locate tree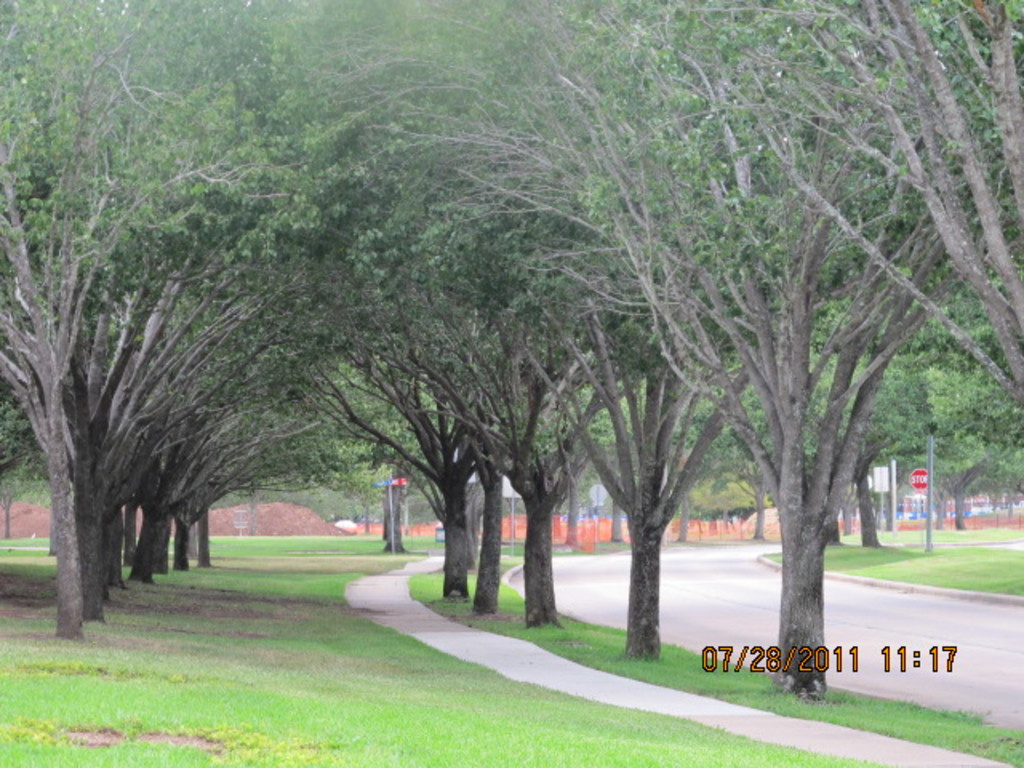
x1=0 y1=0 x2=234 y2=614
